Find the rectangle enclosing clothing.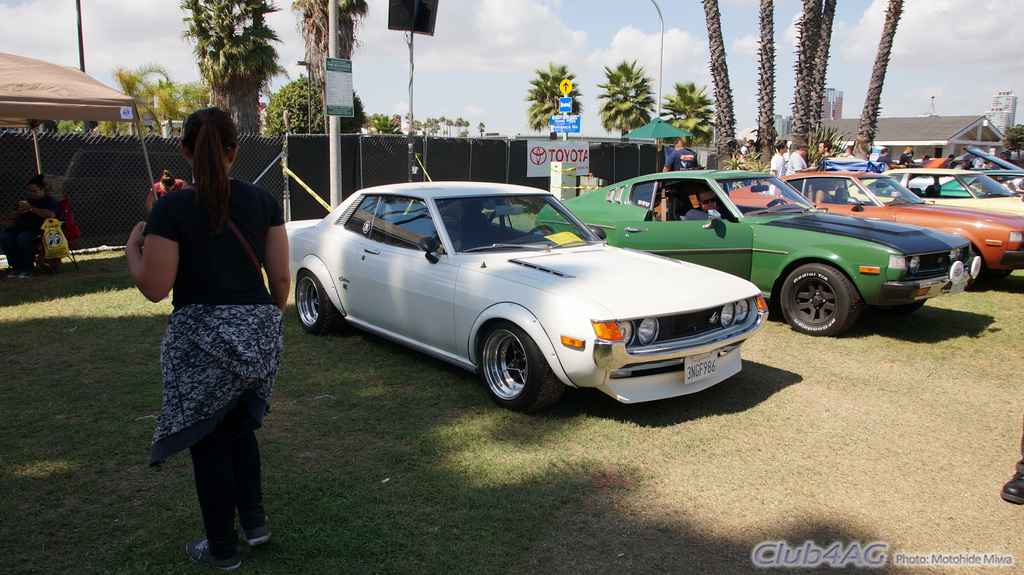
x1=877, y1=151, x2=897, y2=167.
